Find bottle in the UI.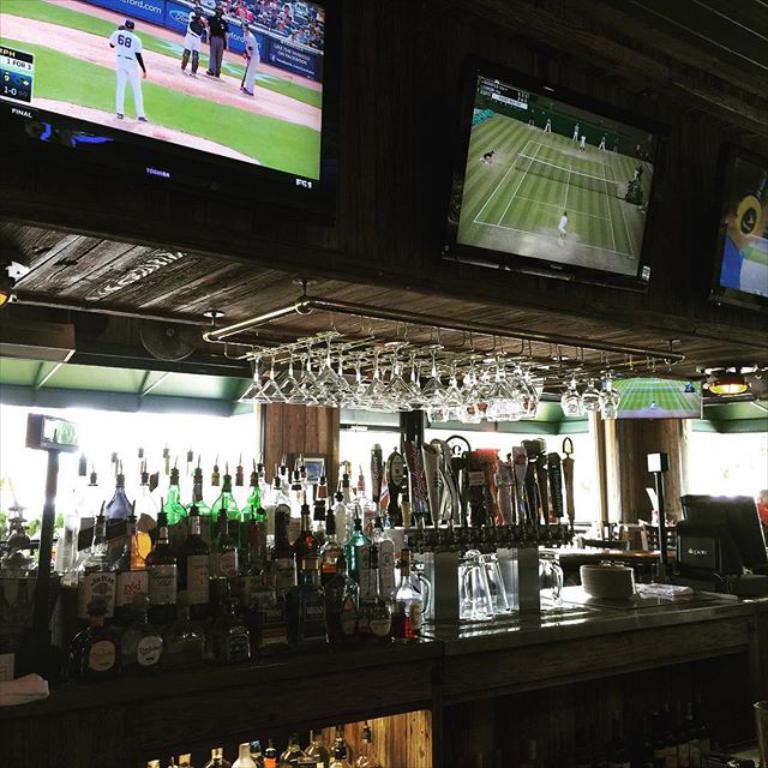
UI element at 331 738 352 767.
